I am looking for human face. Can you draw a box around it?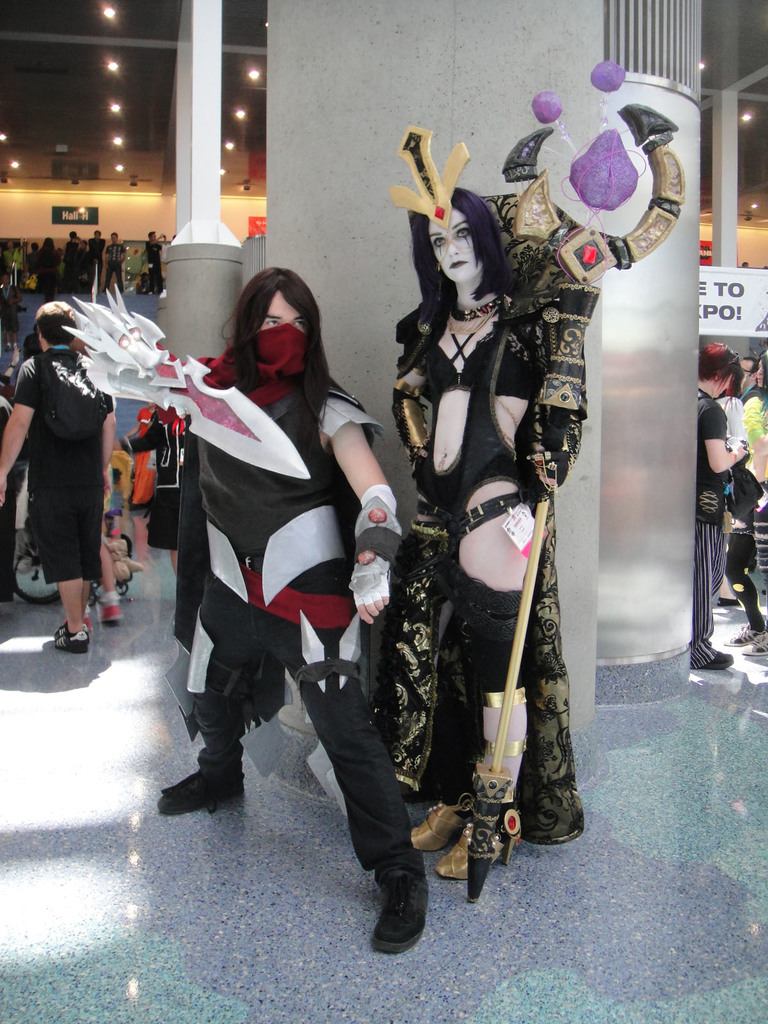
Sure, the bounding box is <box>710,367,733,391</box>.
